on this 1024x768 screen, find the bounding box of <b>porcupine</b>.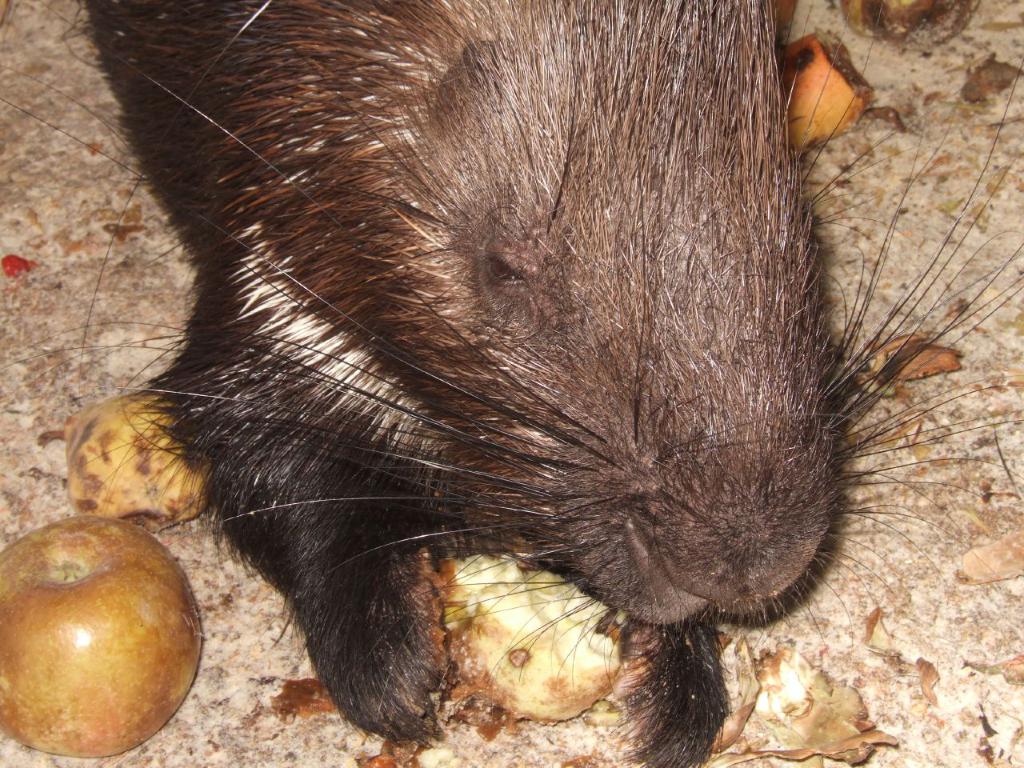
Bounding box: select_region(80, 0, 1023, 767).
